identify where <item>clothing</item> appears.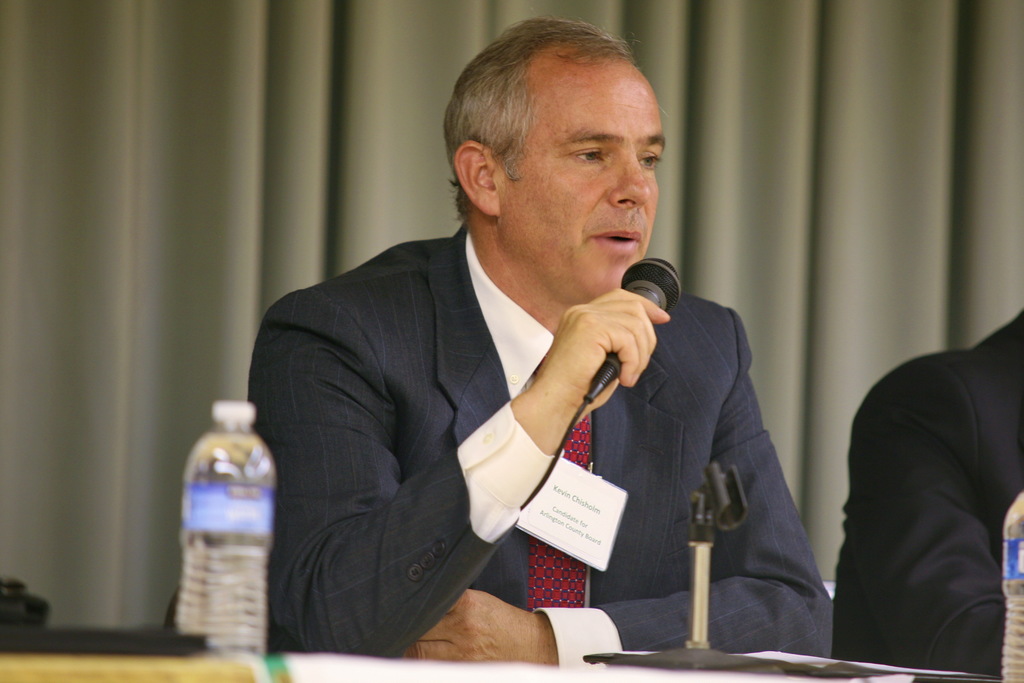
Appears at {"left": 236, "top": 182, "right": 791, "bottom": 677}.
